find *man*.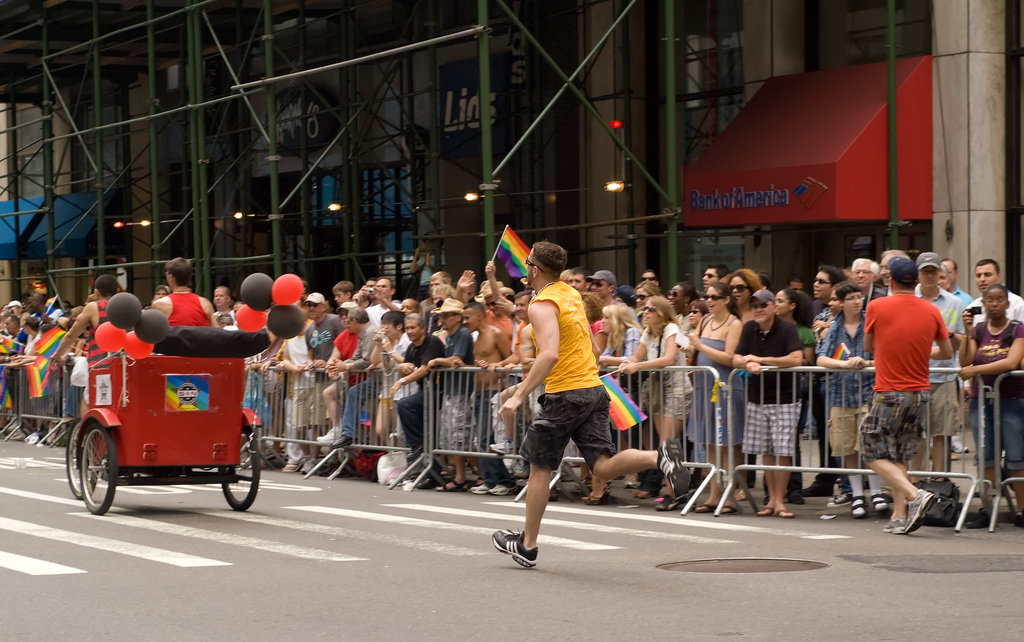
47/270/119/422.
